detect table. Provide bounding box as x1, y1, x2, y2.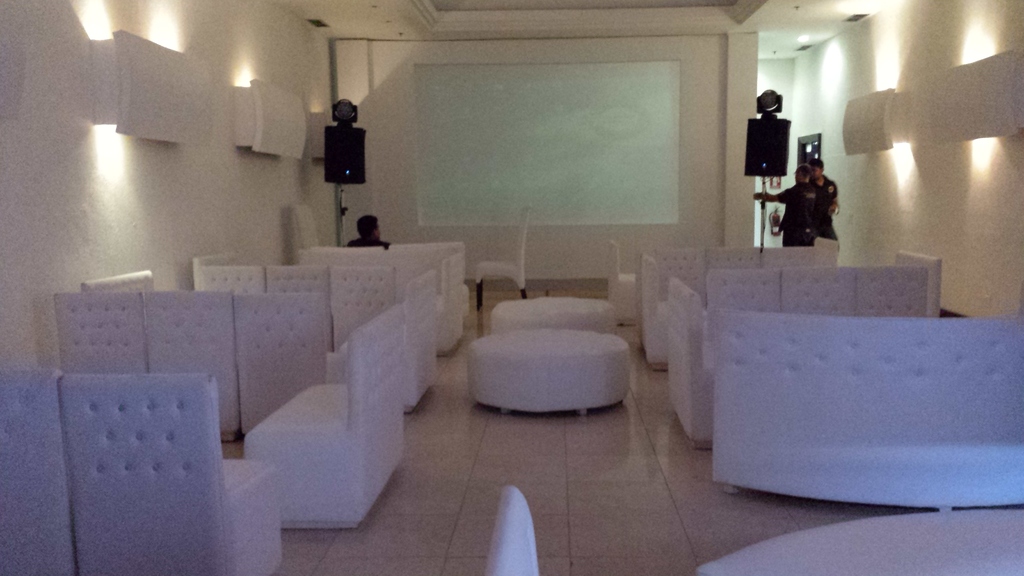
459, 320, 621, 409.
